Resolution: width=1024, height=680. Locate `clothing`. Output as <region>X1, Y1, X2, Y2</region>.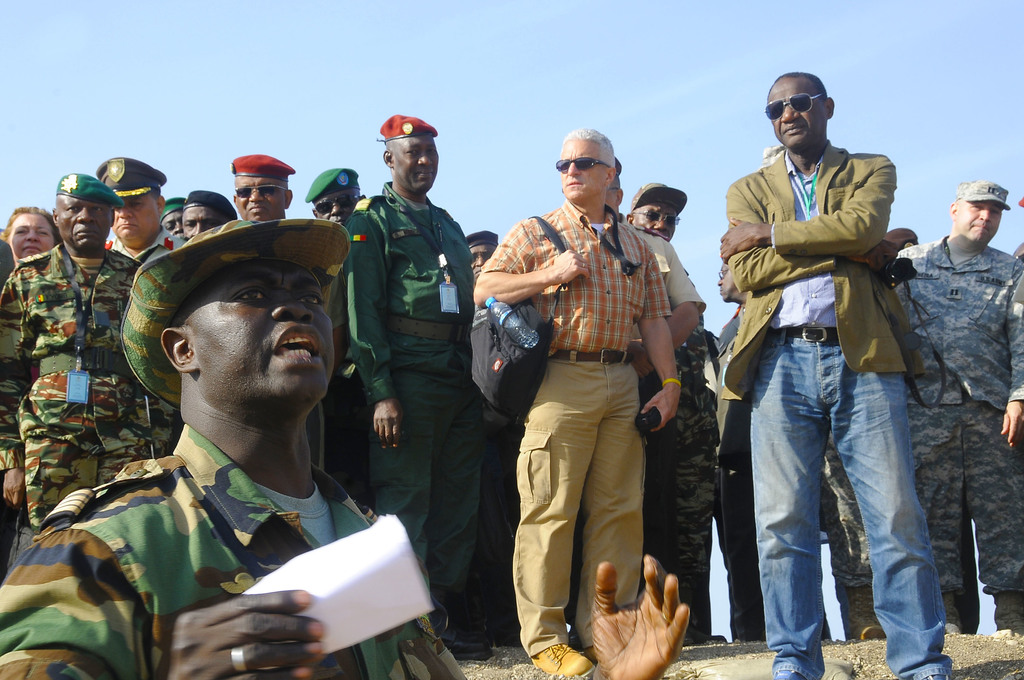
<region>640, 325, 720, 624</region>.
